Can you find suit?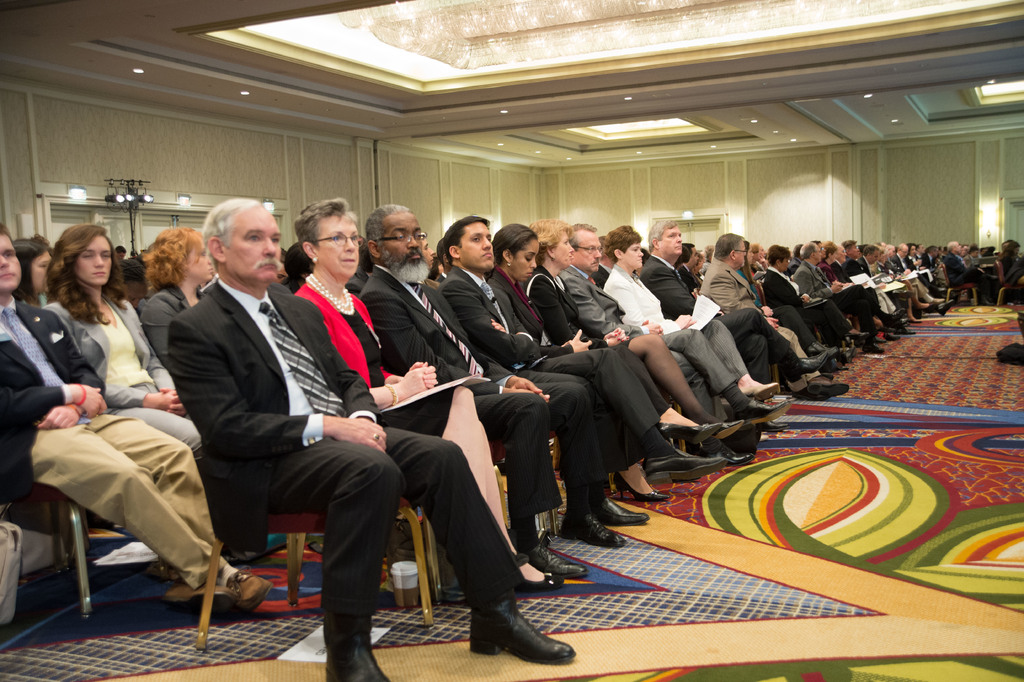
Yes, bounding box: bbox(0, 246, 1005, 590).
